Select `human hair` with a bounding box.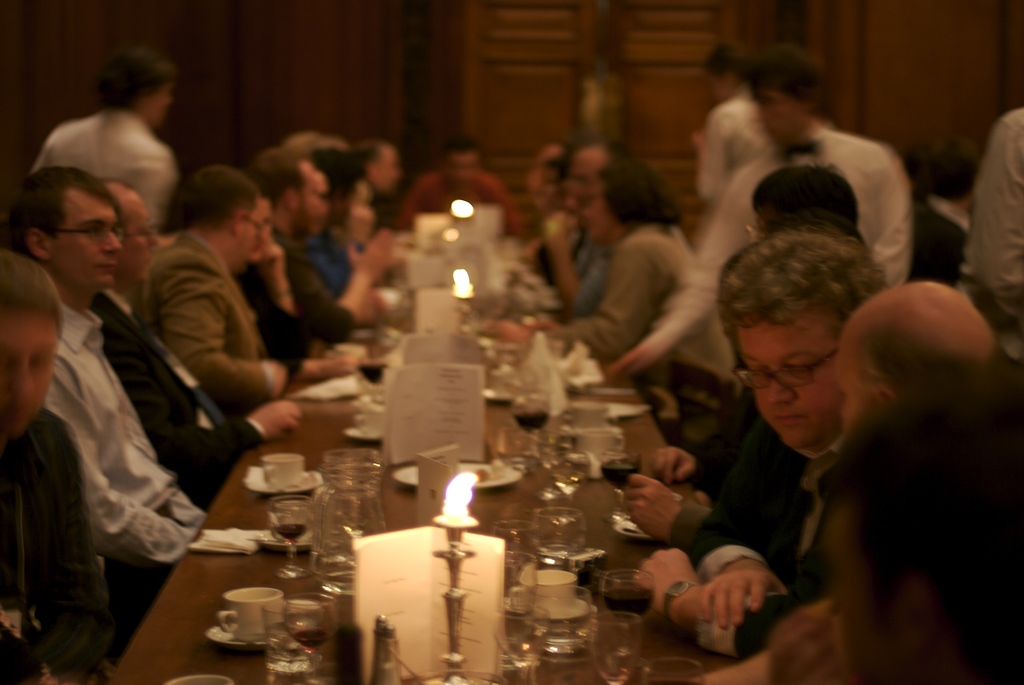
select_region(446, 135, 479, 153).
